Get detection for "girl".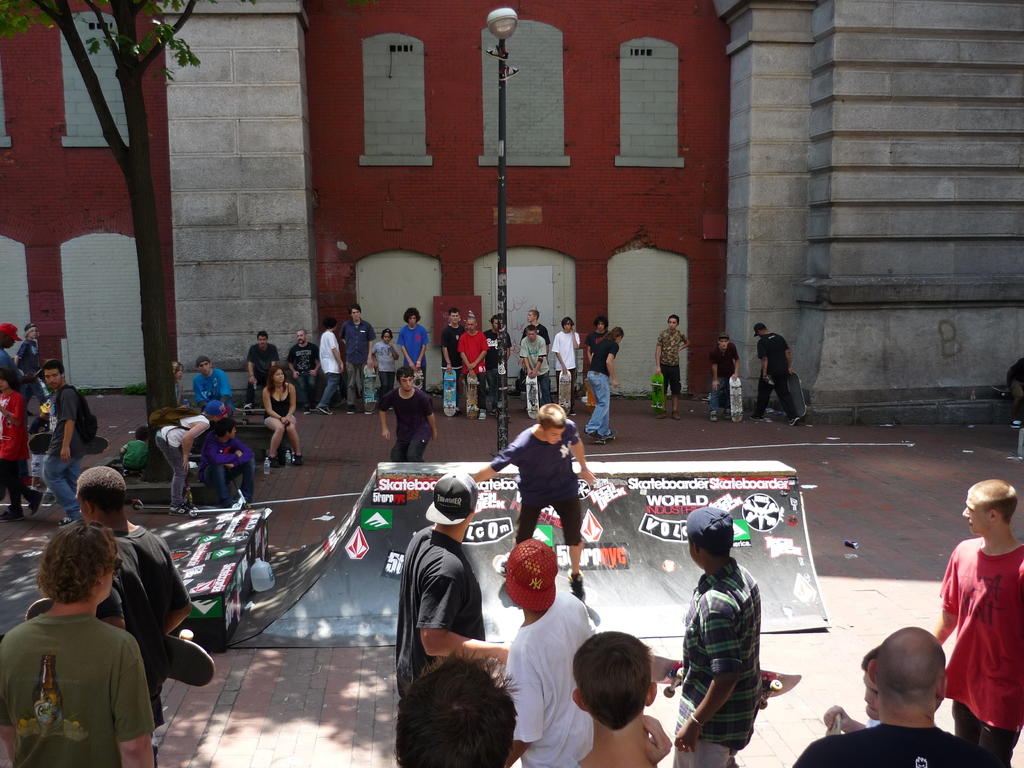
Detection: [0,371,25,515].
